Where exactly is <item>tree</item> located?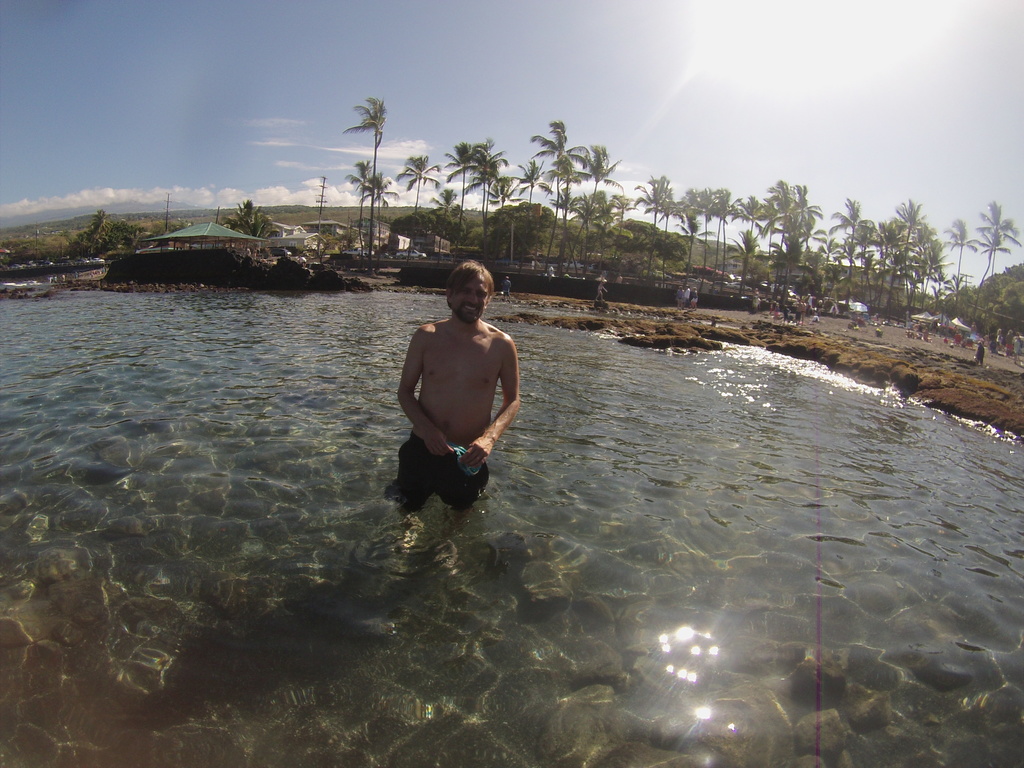
Its bounding box is pyautogui.locateOnScreen(349, 161, 374, 277).
